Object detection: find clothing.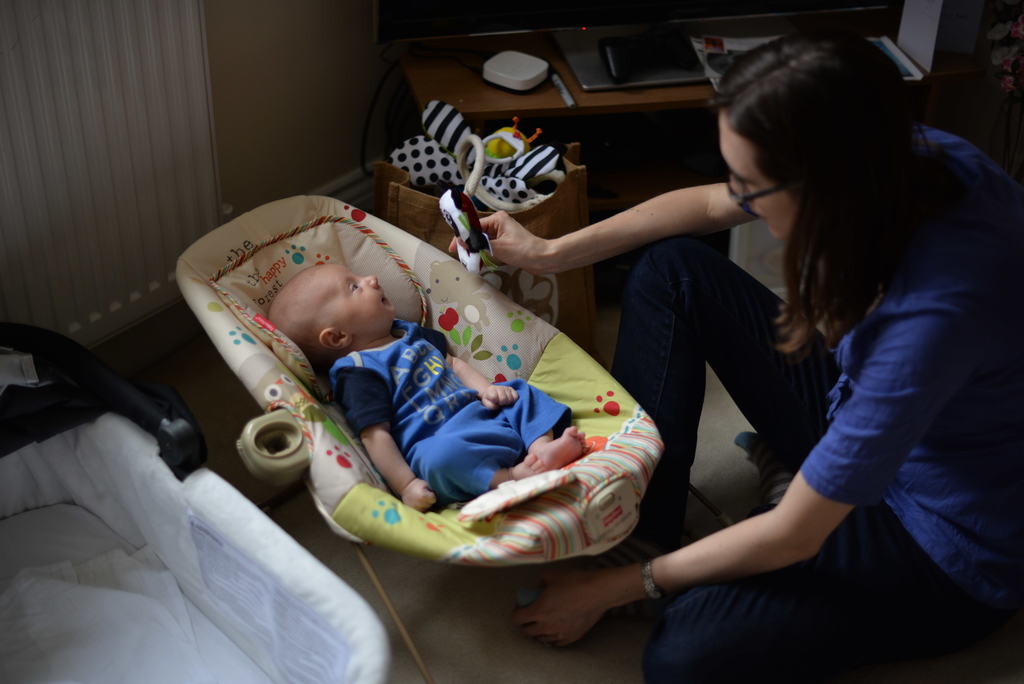
bbox=[710, 118, 1009, 626].
